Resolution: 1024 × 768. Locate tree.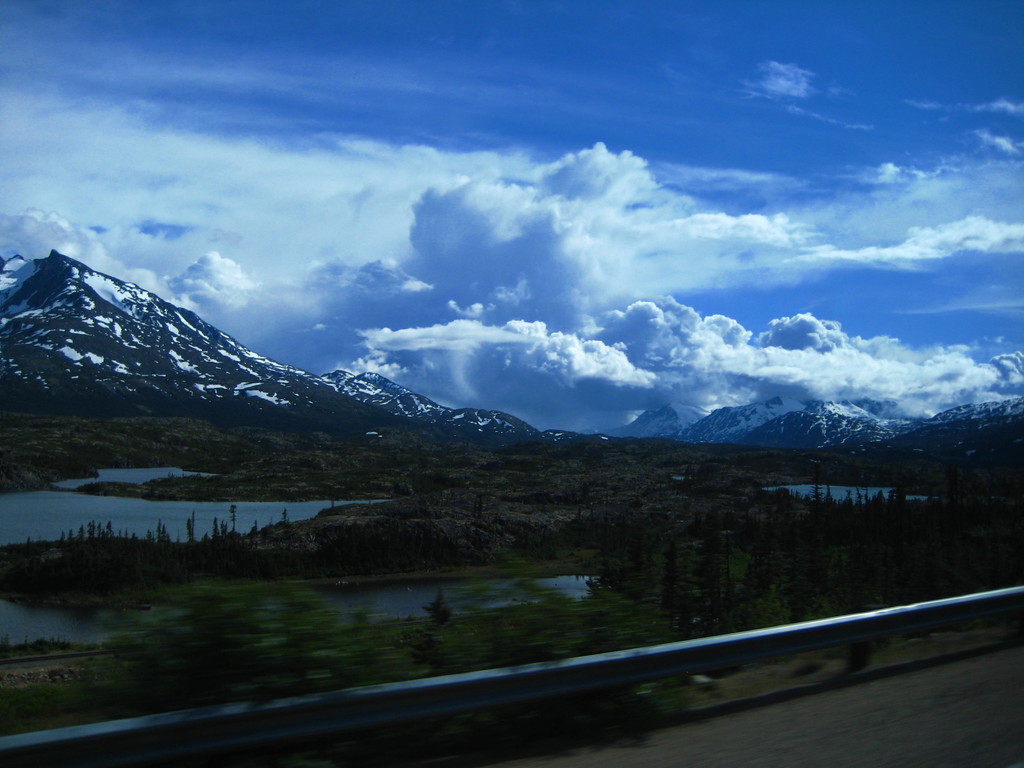
<region>88, 518, 93, 545</region>.
